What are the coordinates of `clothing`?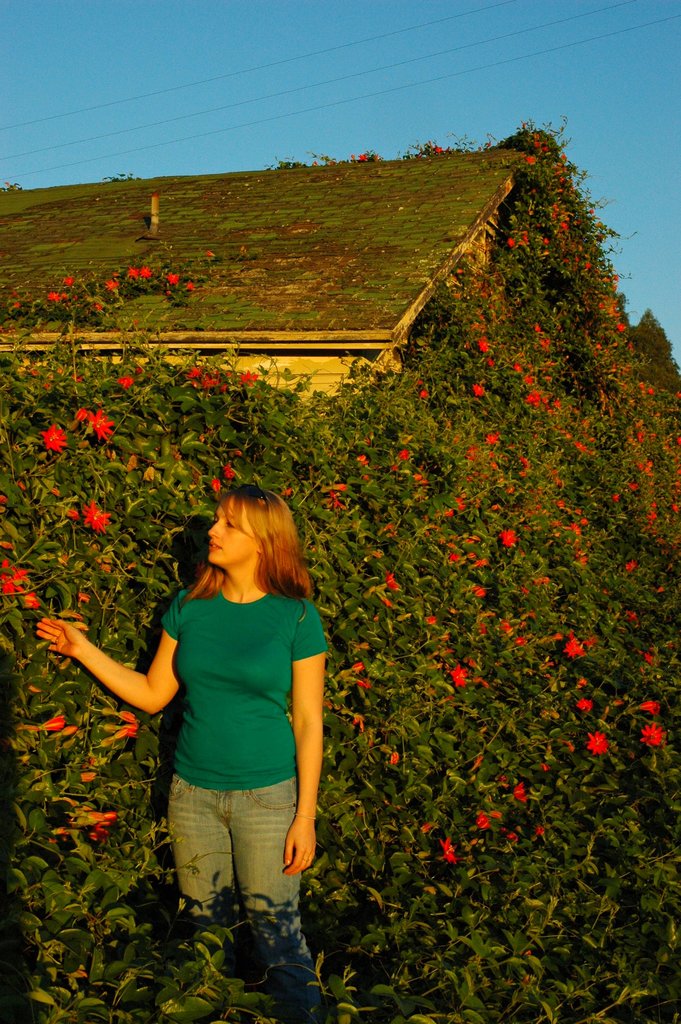
[133, 553, 317, 904].
